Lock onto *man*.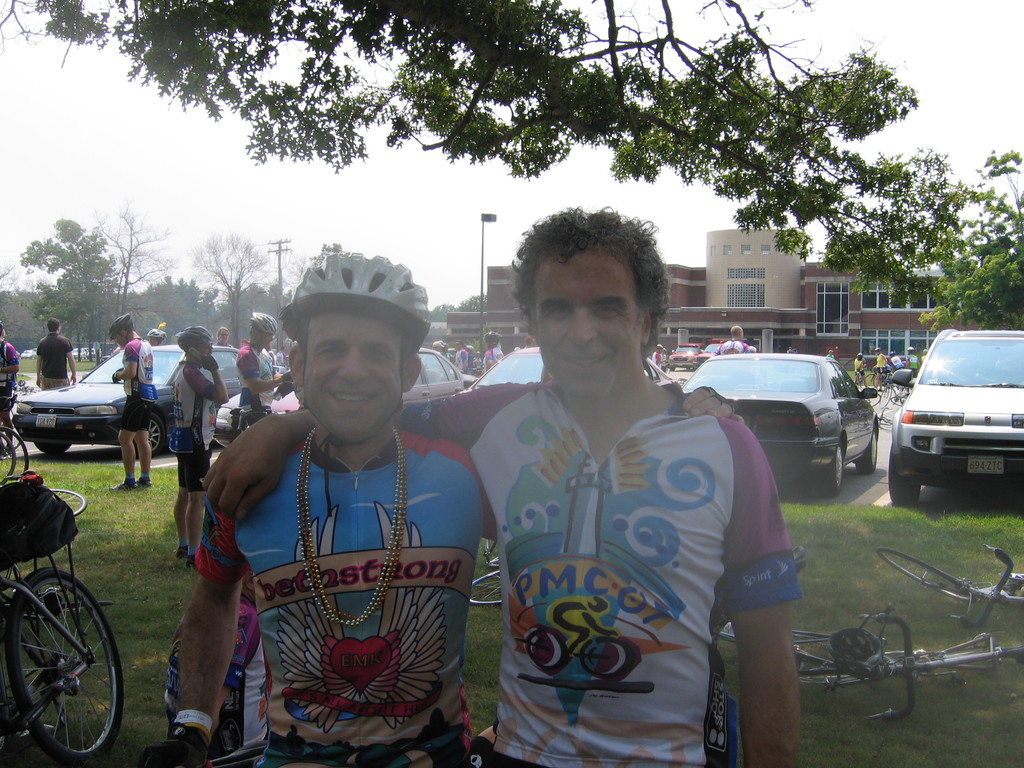
Locked: [216,325,230,348].
